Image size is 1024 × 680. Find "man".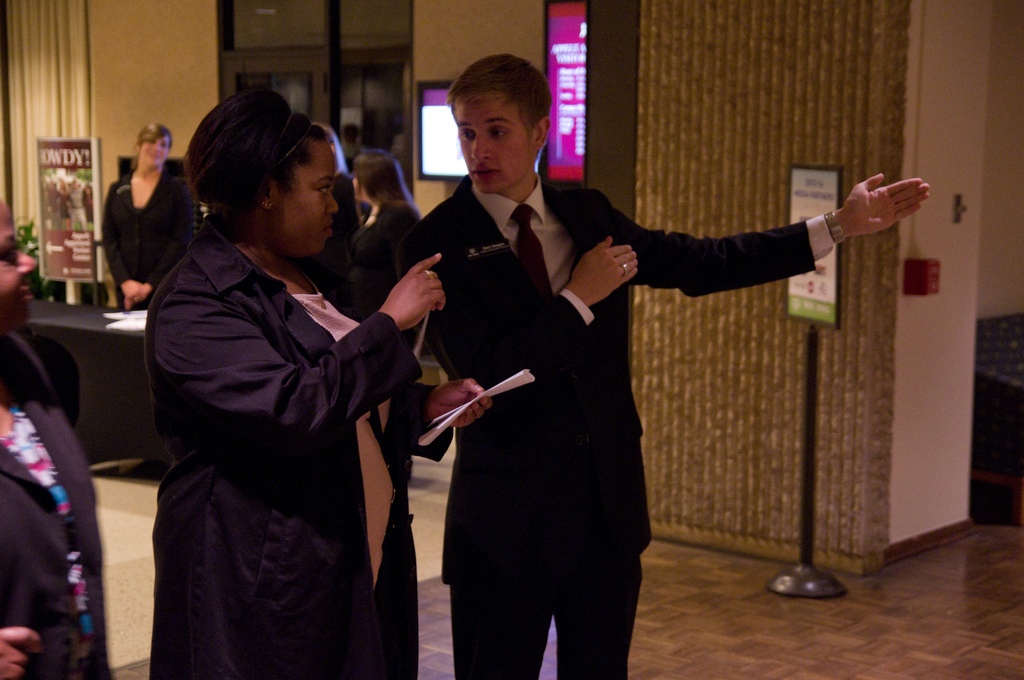
box(393, 51, 931, 679).
